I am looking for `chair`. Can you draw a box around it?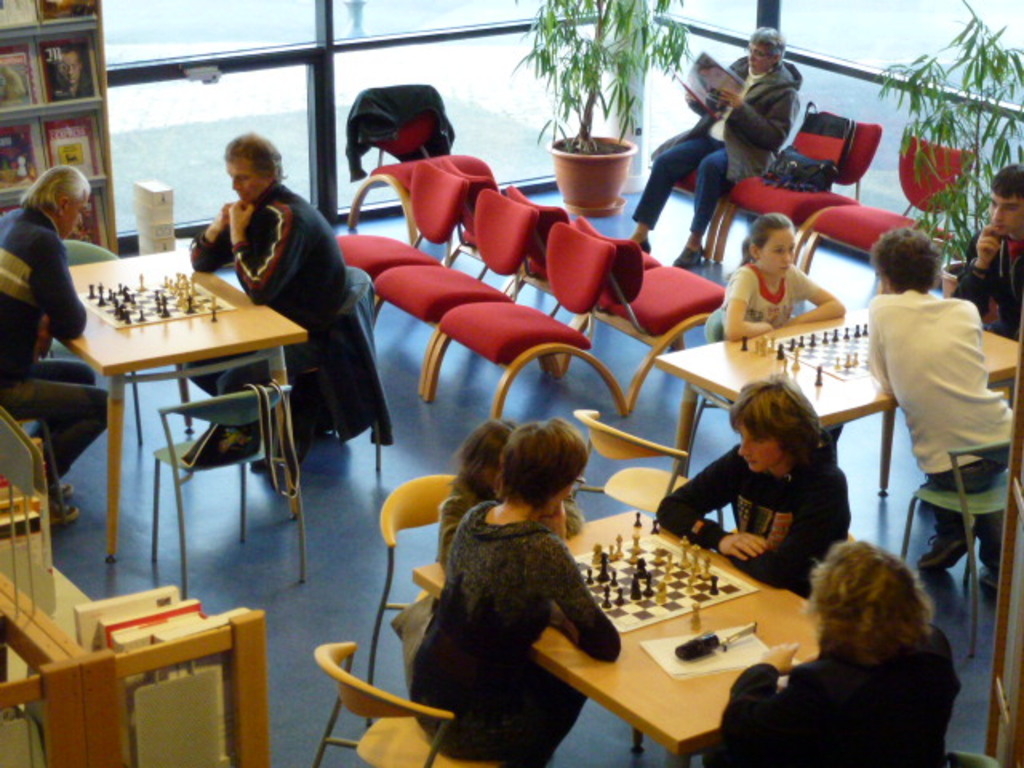
Sure, the bounding box is 678/304/733/469.
